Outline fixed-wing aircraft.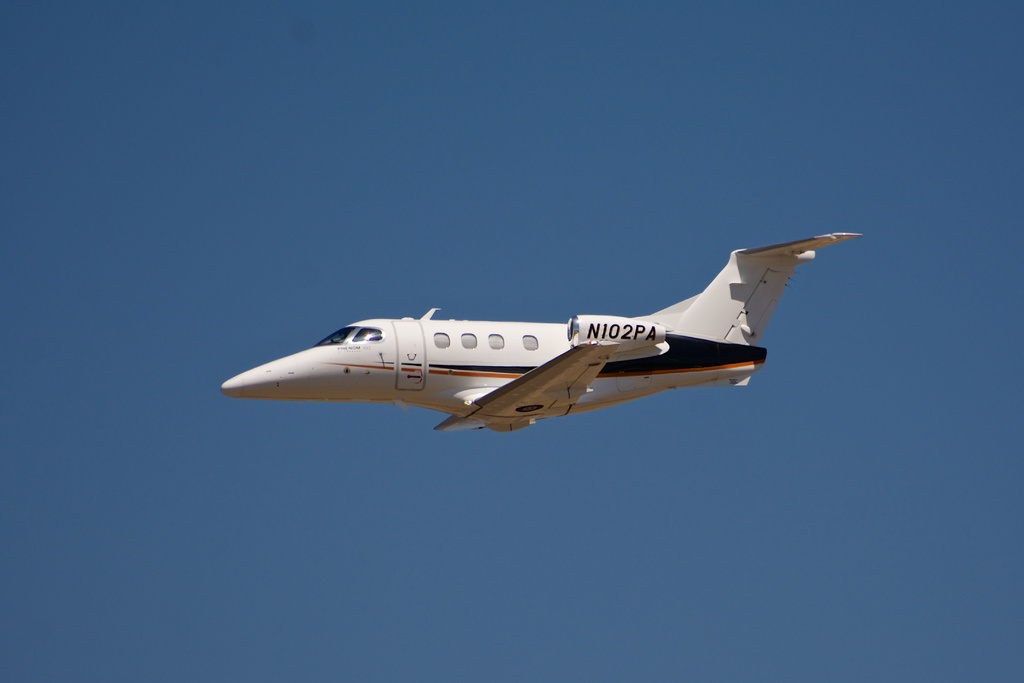
Outline: left=212, top=233, right=871, bottom=432.
